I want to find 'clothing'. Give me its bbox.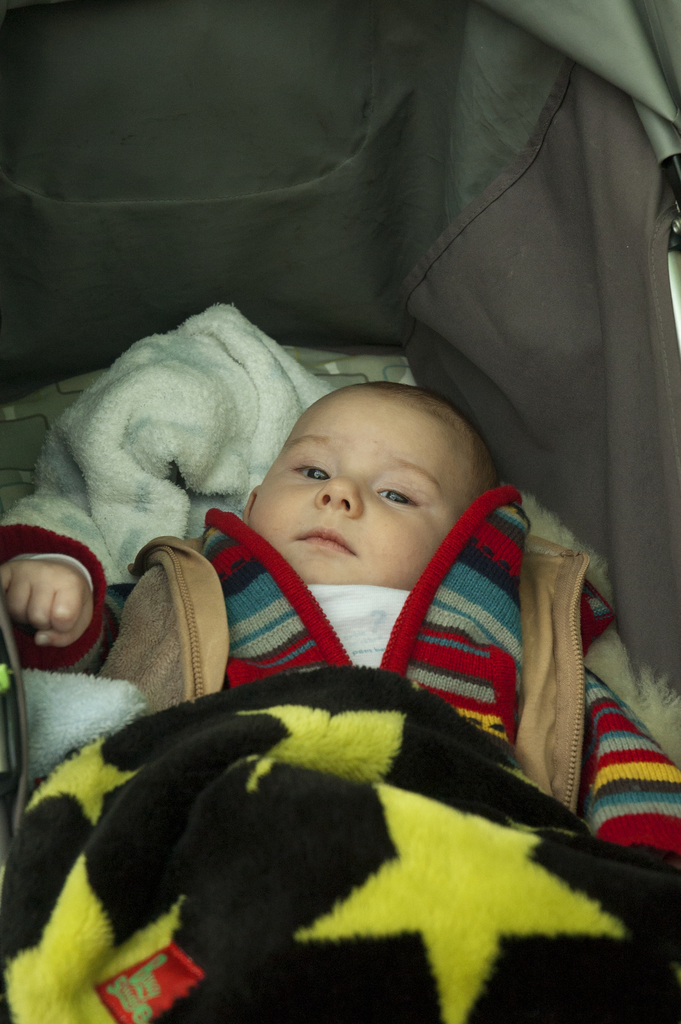
(left=0, top=480, right=680, bottom=861).
